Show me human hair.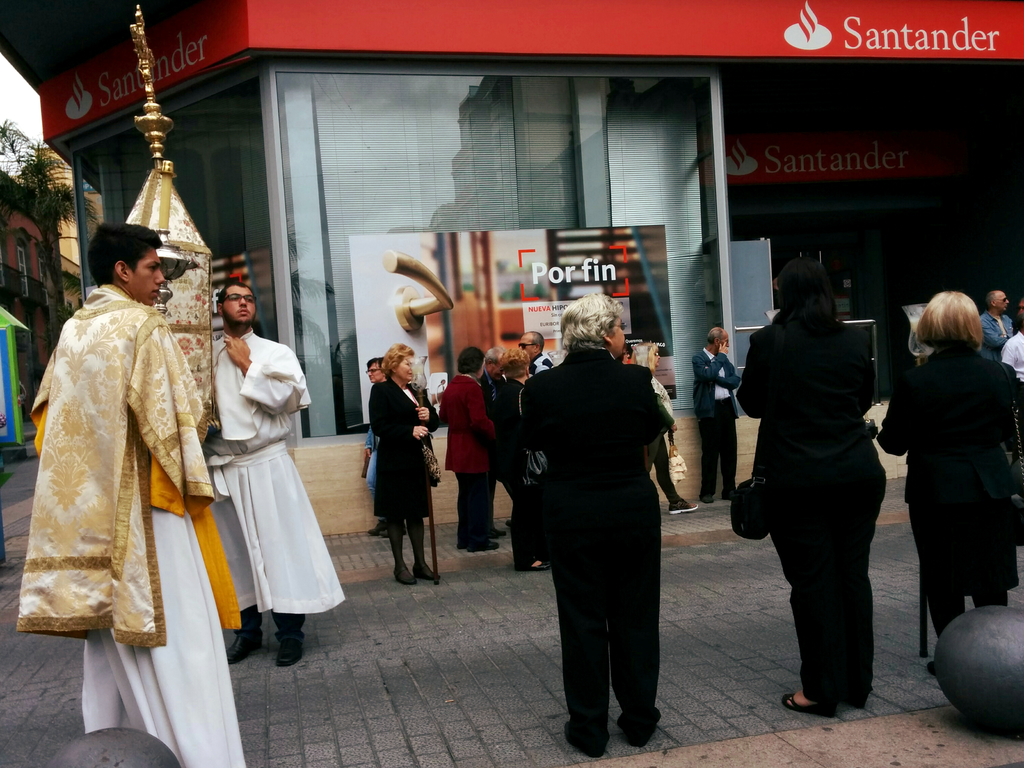
human hair is here: {"left": 456, "top": 348, "right": 483, "bottom": 373}.
